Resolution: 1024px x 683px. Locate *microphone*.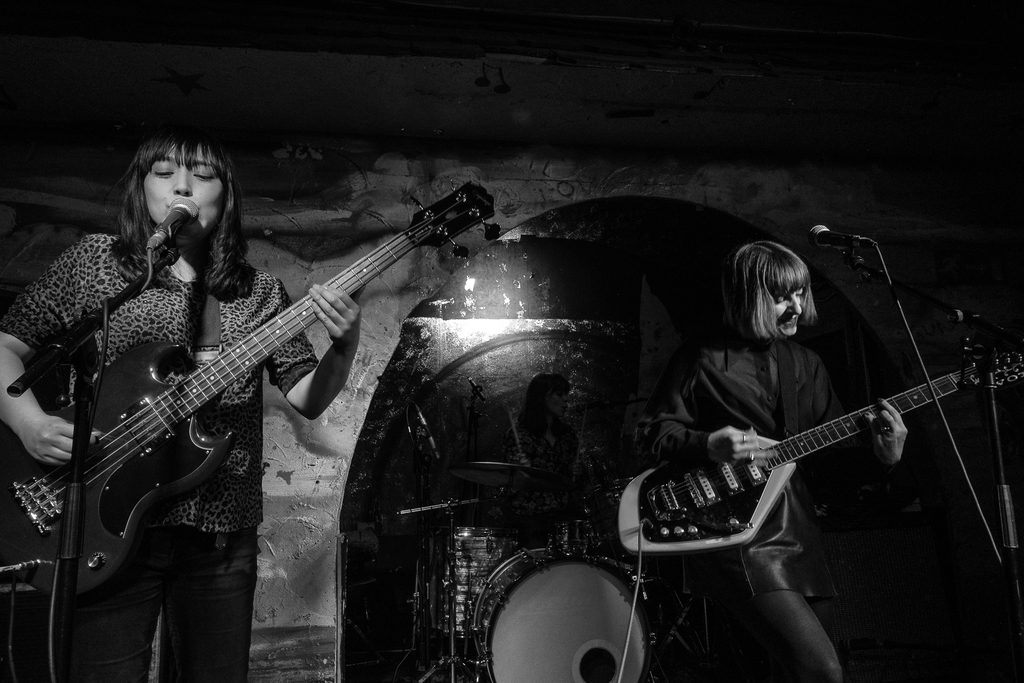
[left=414, top=400, right=440, bottom=459].
